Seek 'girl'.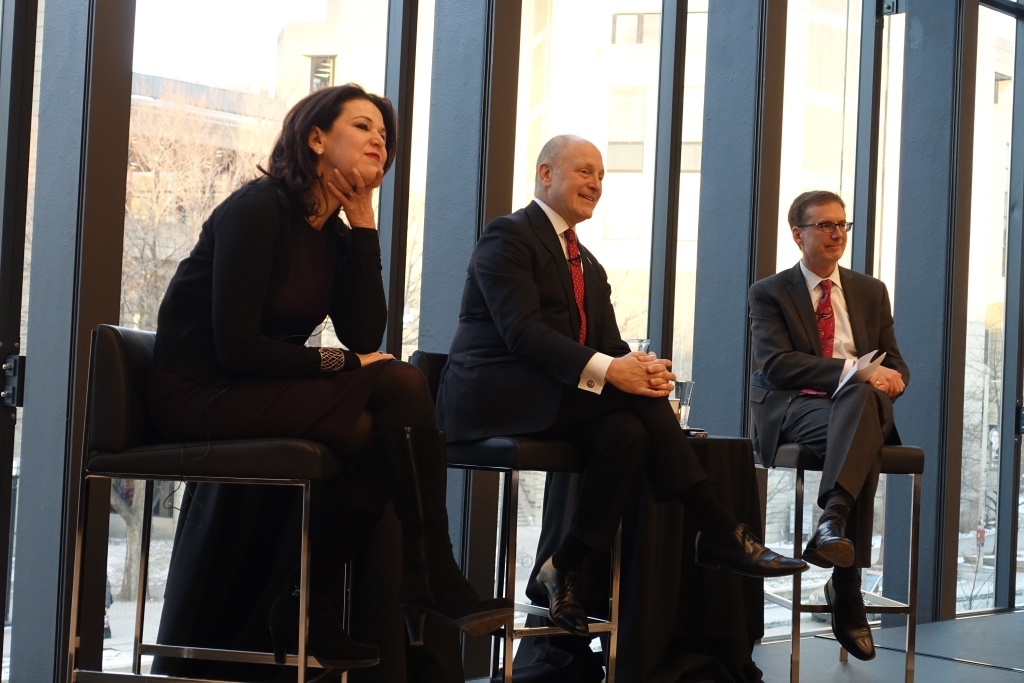
left=135, top=80, right=513, bottom=681.
